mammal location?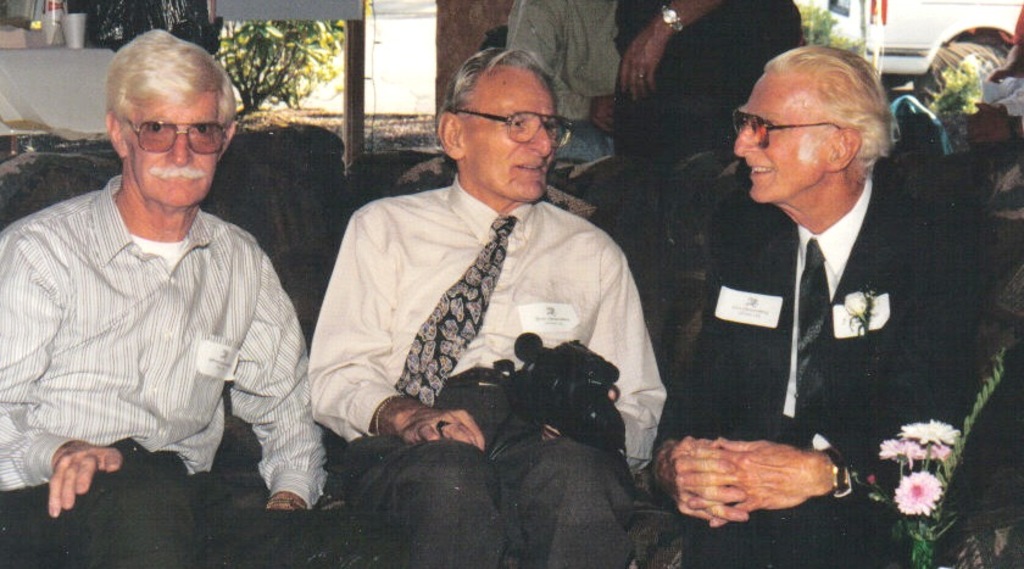
[x1=514, y1=0, x2=622, y2=162]
